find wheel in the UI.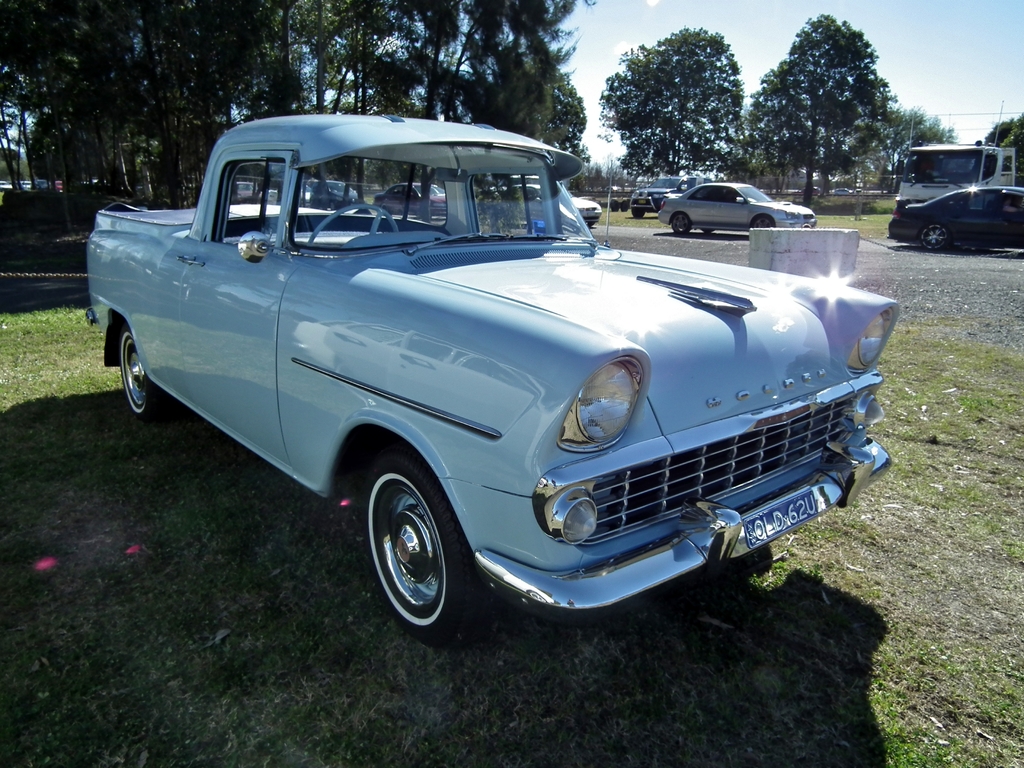
UI element at 701, 227, 715, 233.
